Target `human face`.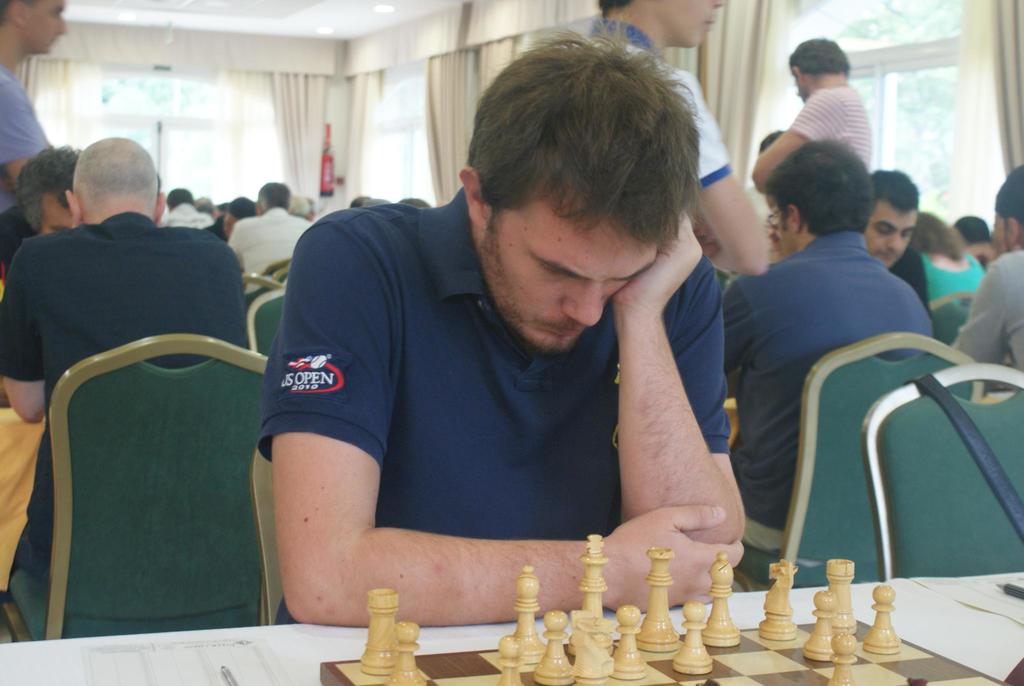
Target region: x1=662, y1=0, x2=727, y2=47.
